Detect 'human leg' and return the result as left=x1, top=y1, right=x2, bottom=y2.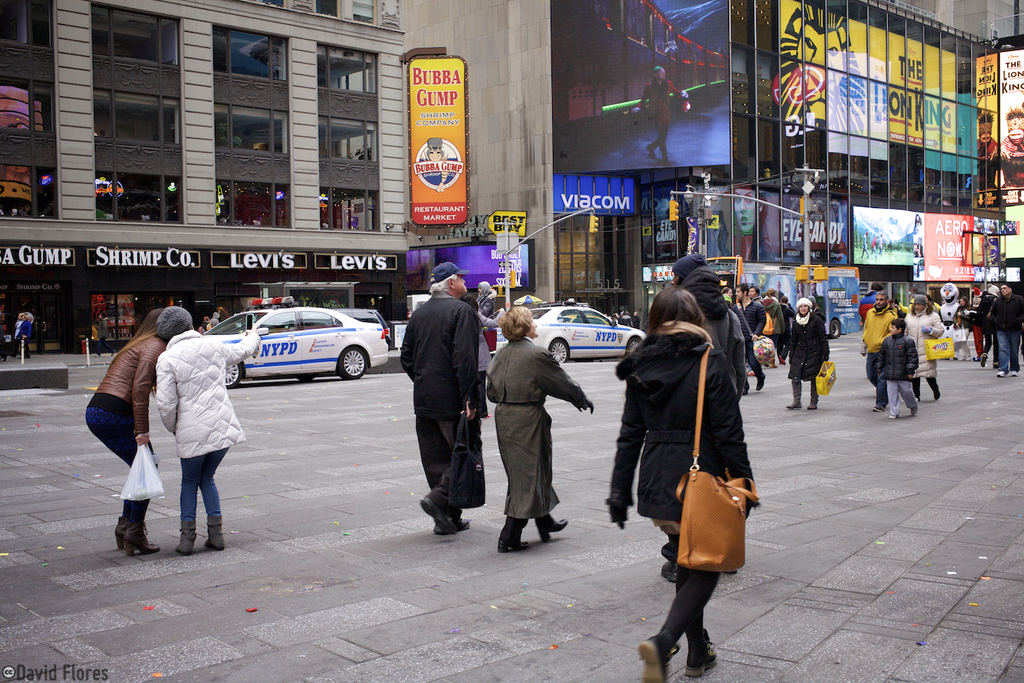
left=672, top=515, right=709, bottom=675.
